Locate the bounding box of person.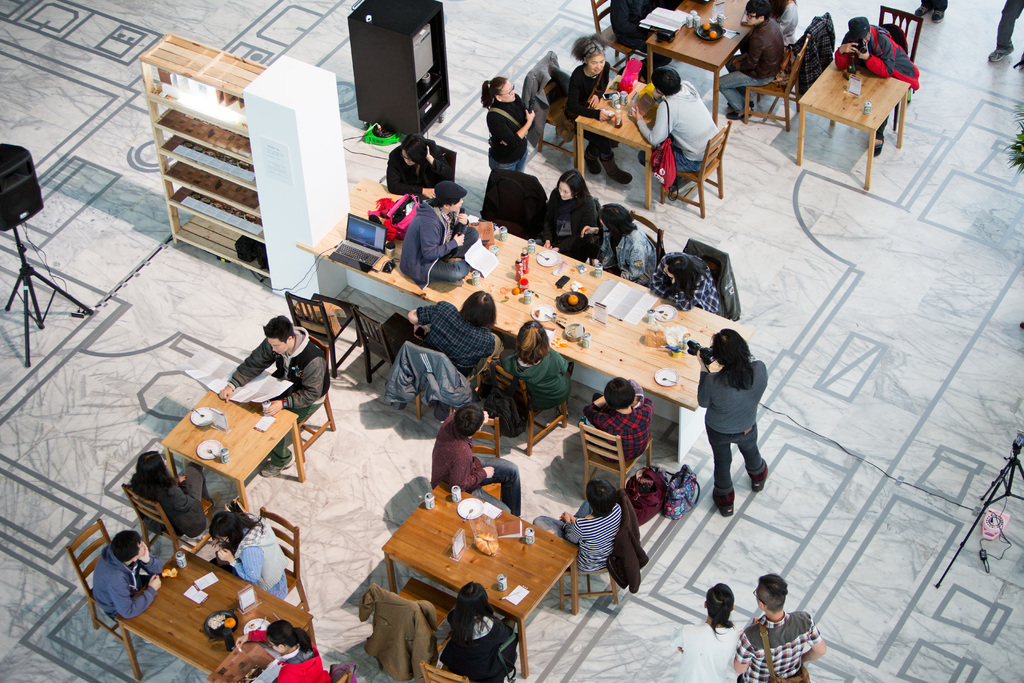
Bounding box: <box>623,66,716,193</box>.
